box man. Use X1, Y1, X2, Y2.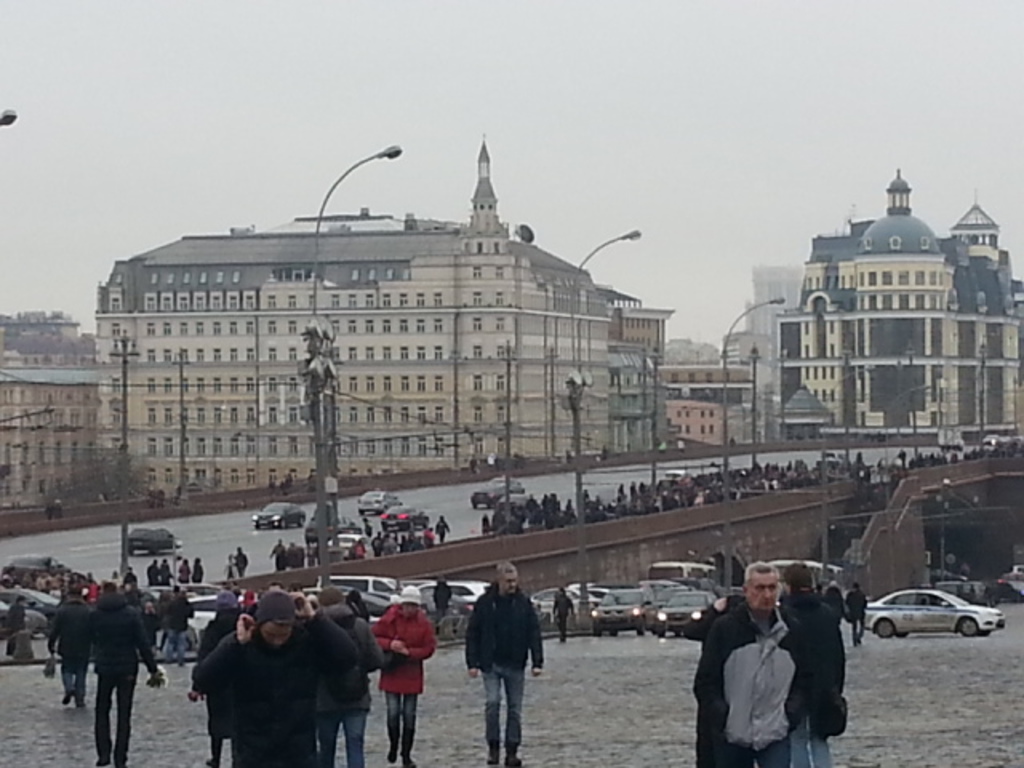
120, 565, 139, 584.
